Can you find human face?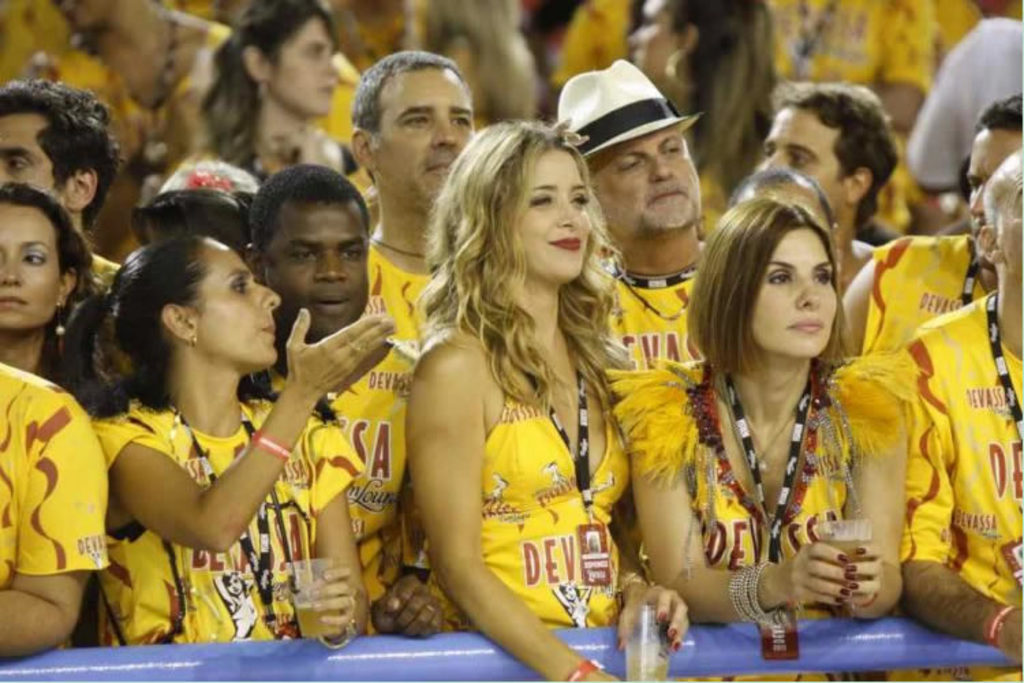
Yes, bounding box: [631,0,670,75].
